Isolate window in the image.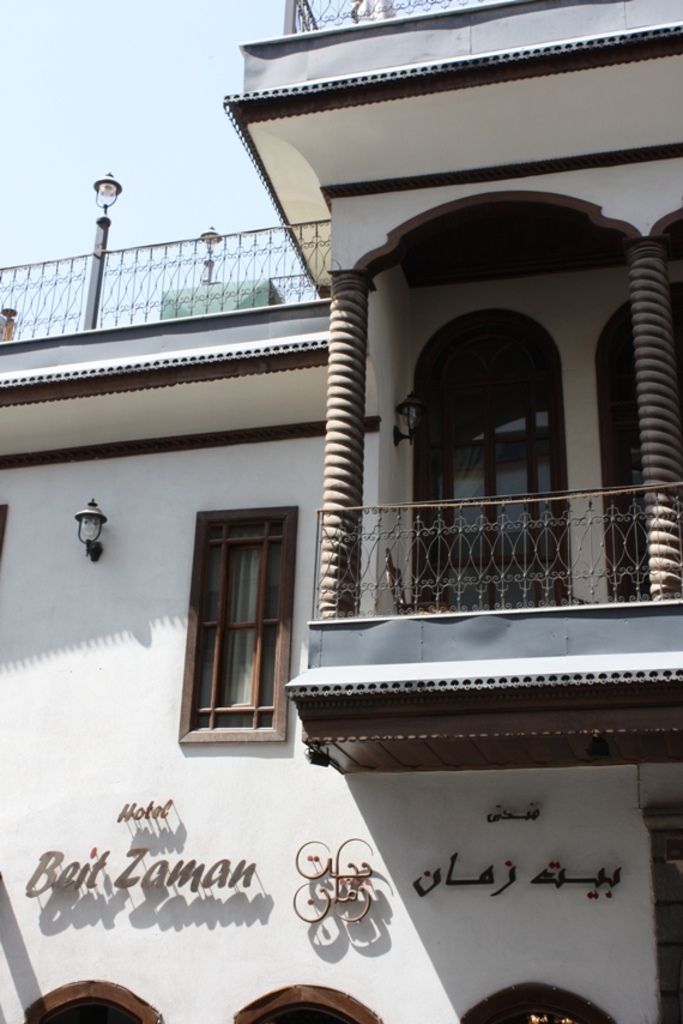
Isolated region: box(201, 517, 277, 735).
